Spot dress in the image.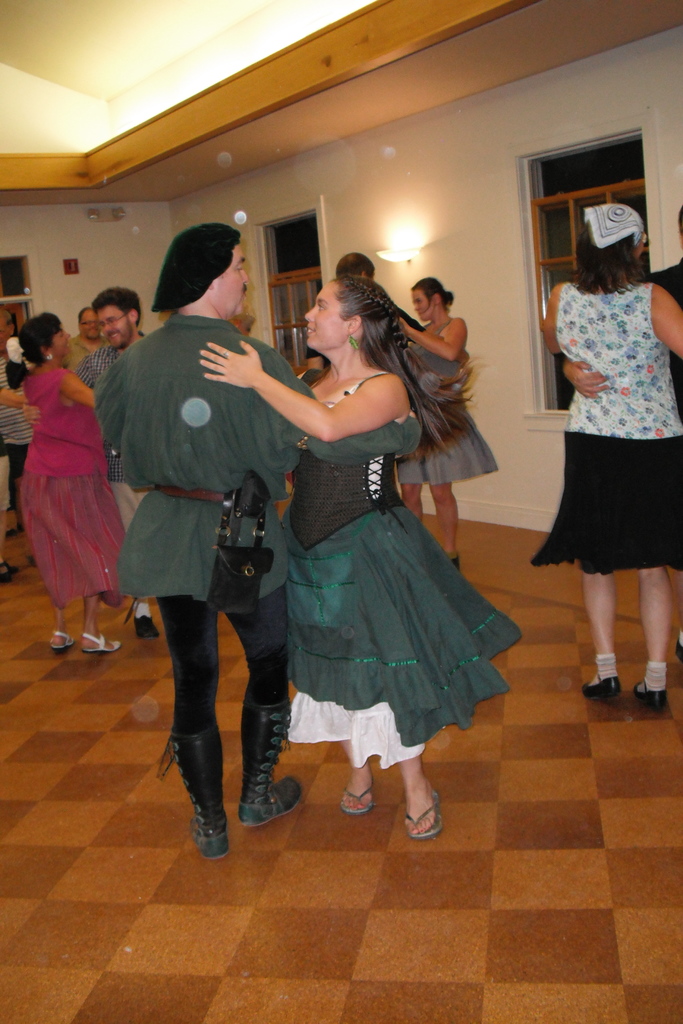
dress found at (x1=402, y1=319, x2=498, y2=485).
